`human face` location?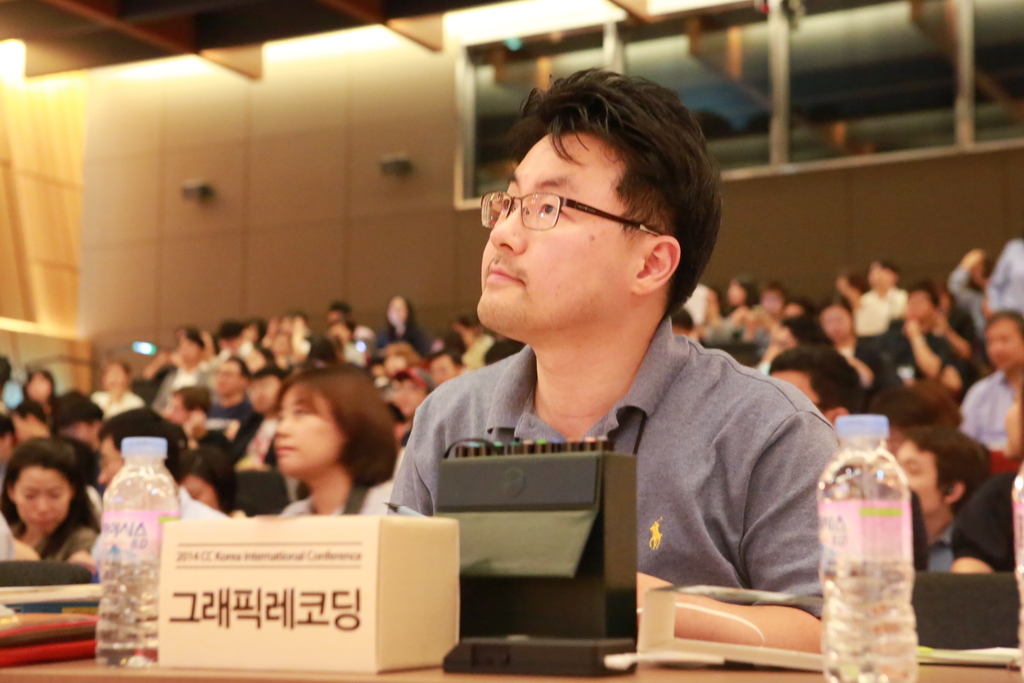
bbox(177, 474, 214, 508)
